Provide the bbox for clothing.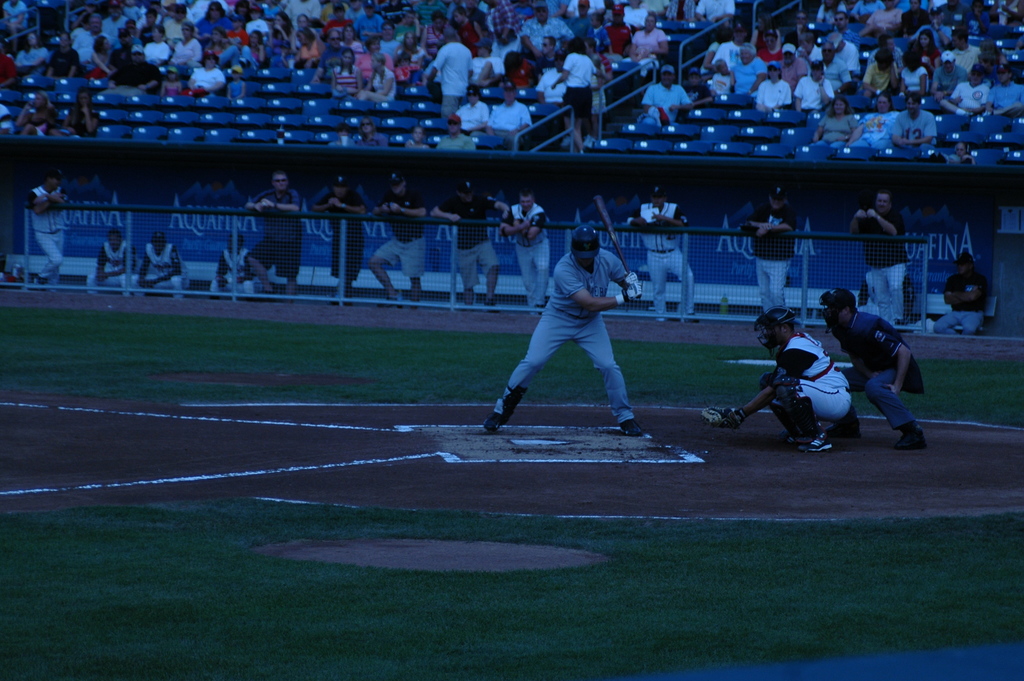
{"left": 768, "top": 327, "right": 848, "bottom": 429}.
